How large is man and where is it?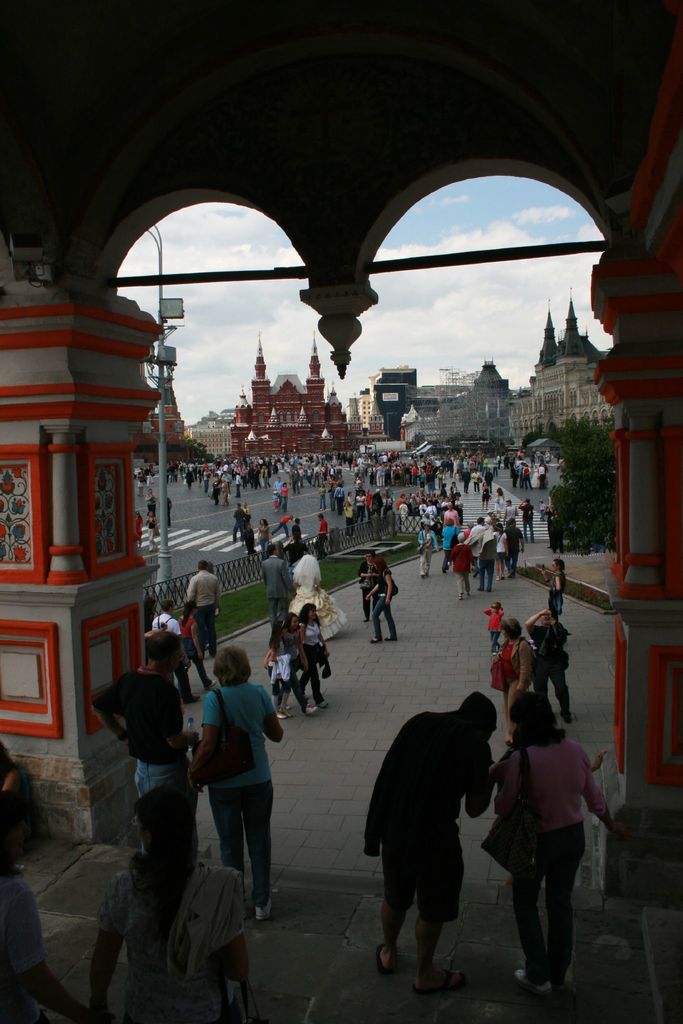
Bounding box: x1=86, y1=636, x2=205, y2=865.
